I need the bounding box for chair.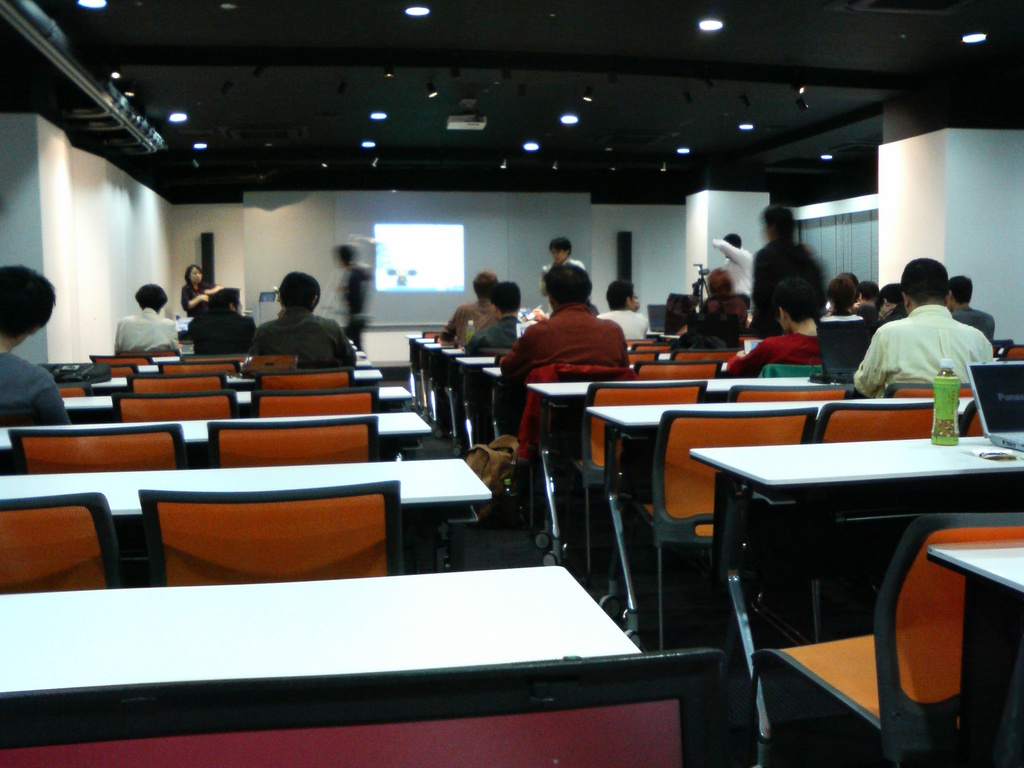
Here it is: [108,387,243,414].
